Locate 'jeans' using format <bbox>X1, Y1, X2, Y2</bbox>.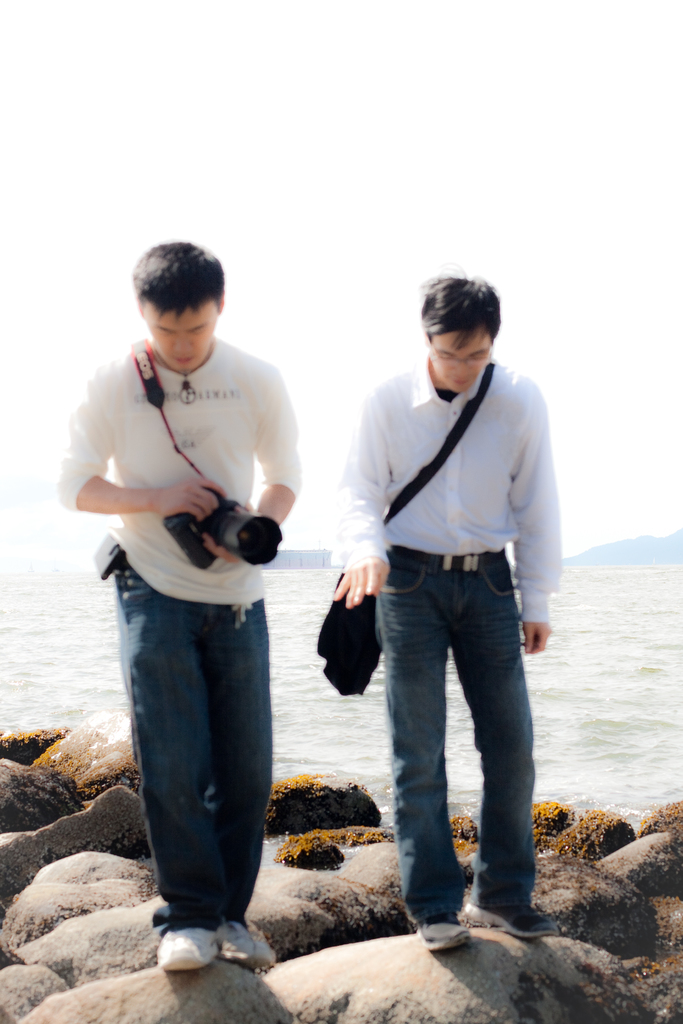
<bbox>363, 552, 555, 954</bbox>.
